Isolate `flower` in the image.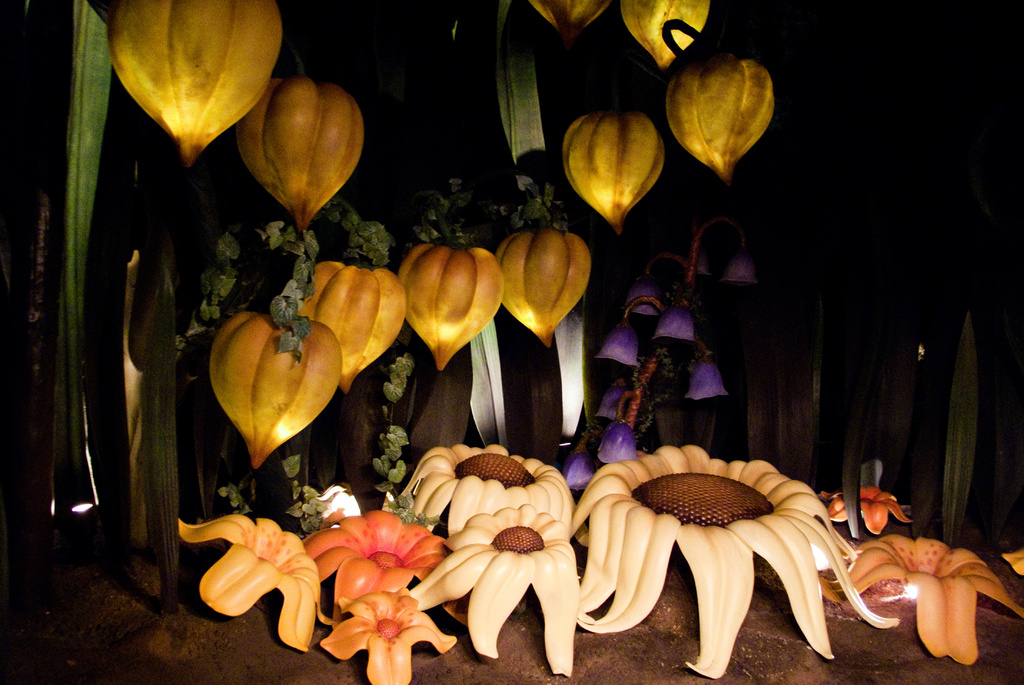
Isolated region: l=400, t=238, r=504, b=371.
